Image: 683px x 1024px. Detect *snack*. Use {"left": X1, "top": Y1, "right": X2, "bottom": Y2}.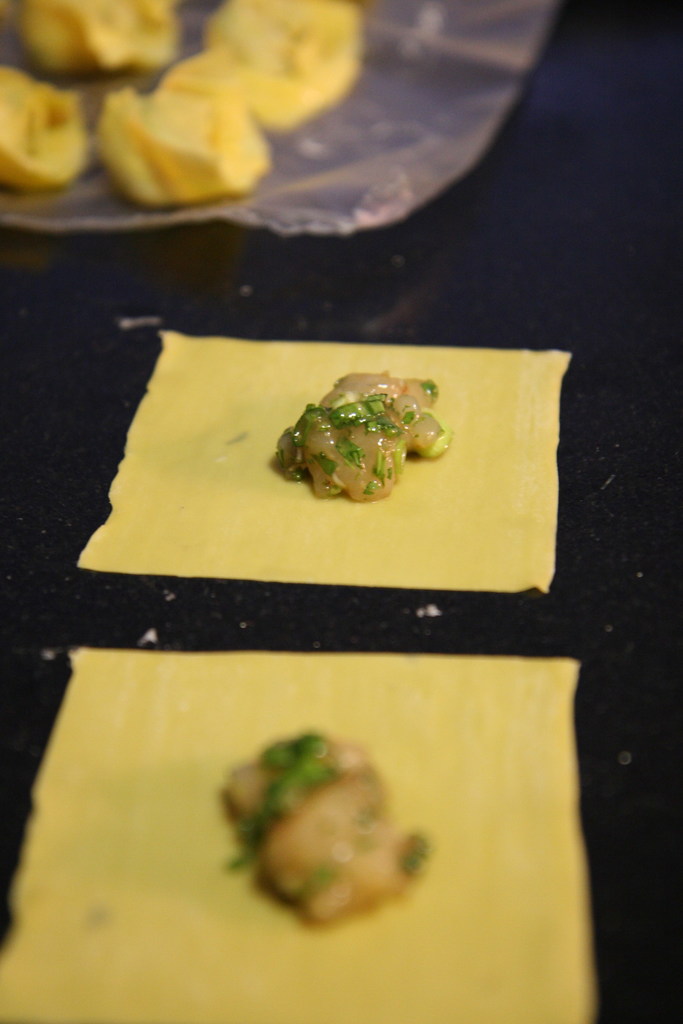
{"left": 0, "top": 61, "right": 87, "bottom": 193}.
